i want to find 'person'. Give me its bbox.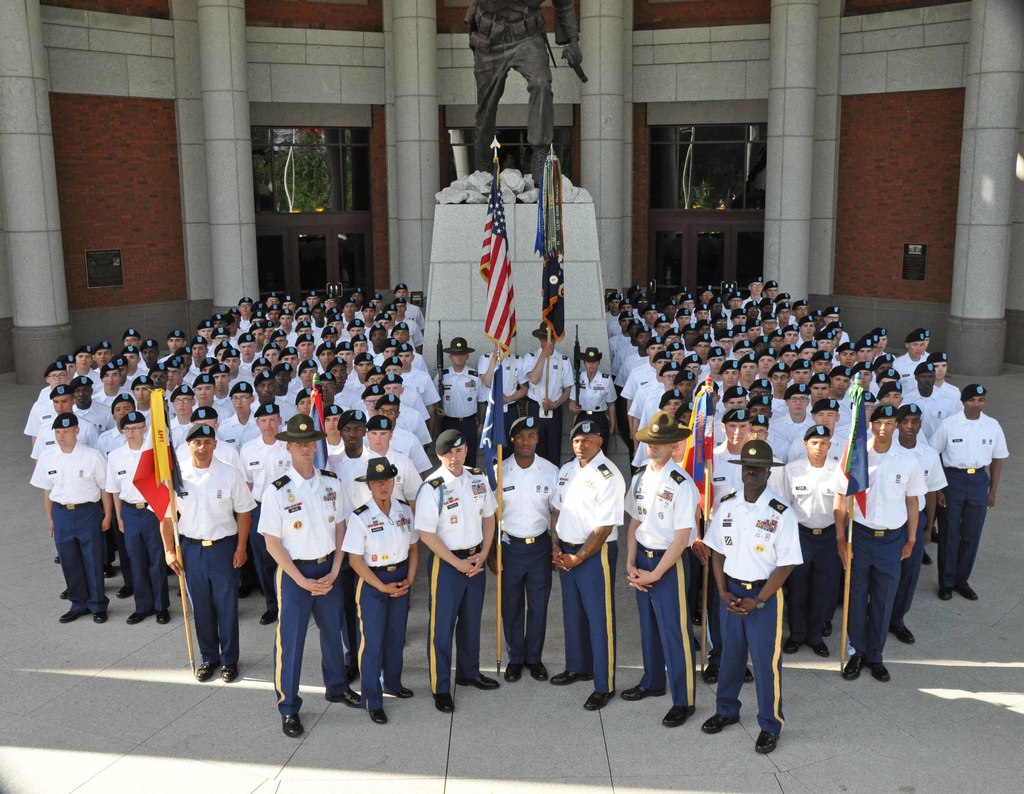
pyautogui.locateOnScreen(826, 414, 924, 681).
